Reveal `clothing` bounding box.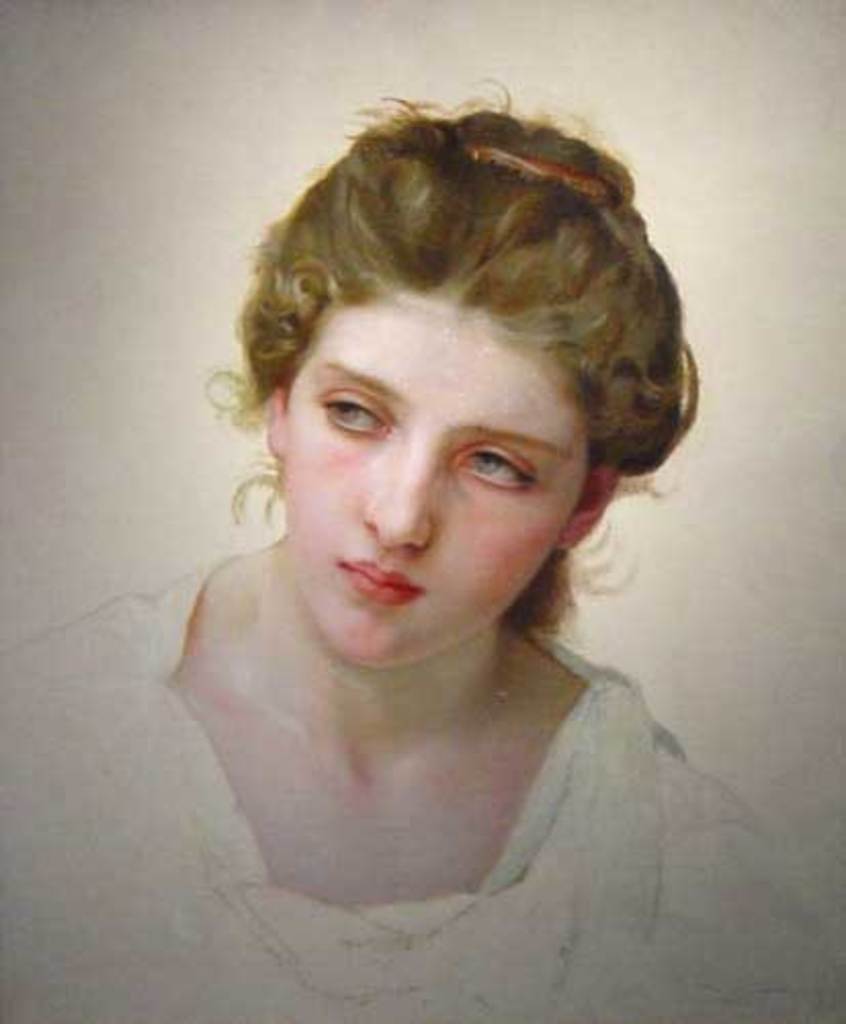
Revealed: <region>0, 559, 844, 1022</region>.
